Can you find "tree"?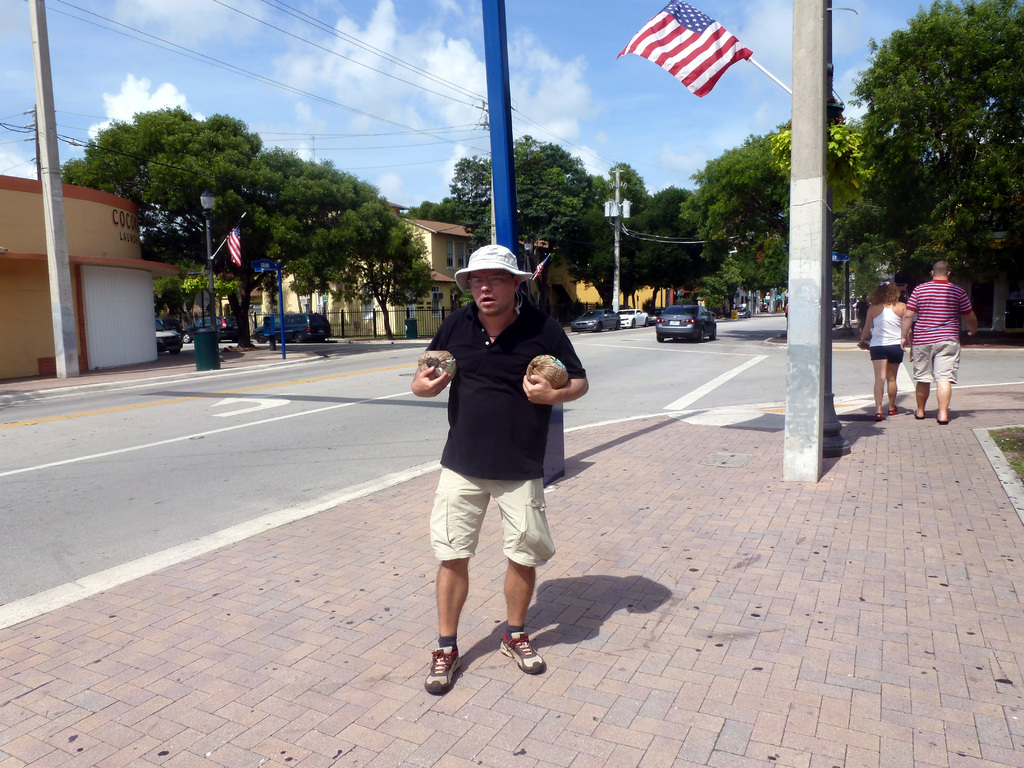
Yes, bounding box: 398,188,476,223.
